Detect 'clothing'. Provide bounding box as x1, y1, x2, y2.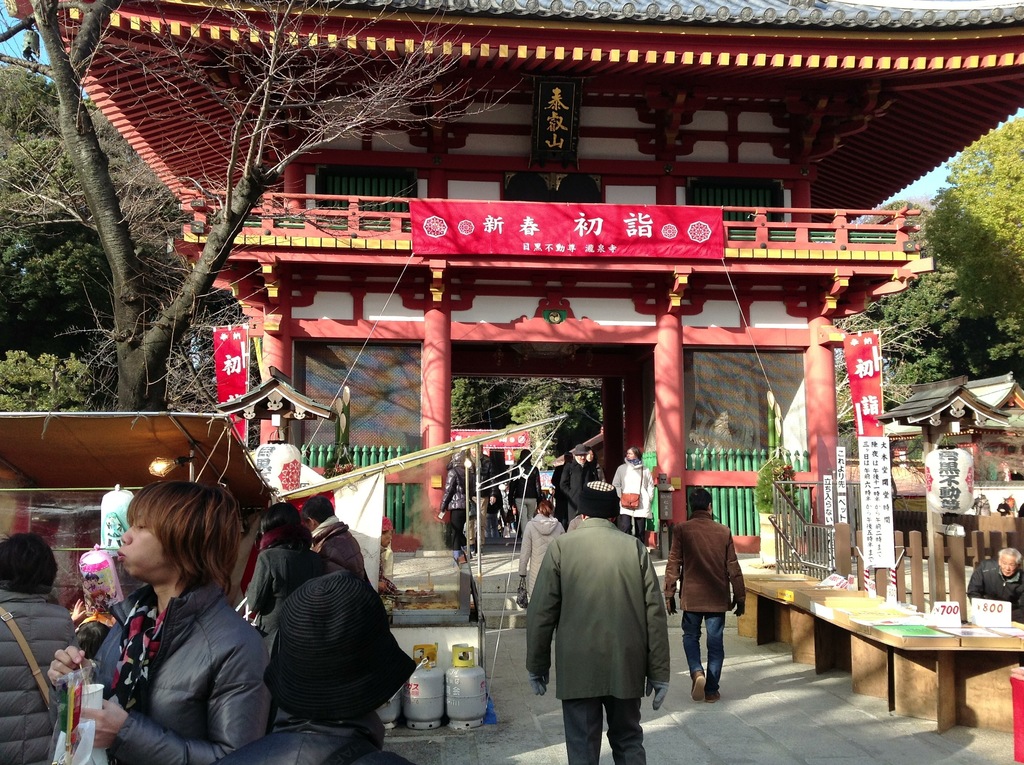
58, 577, 274, 762.
